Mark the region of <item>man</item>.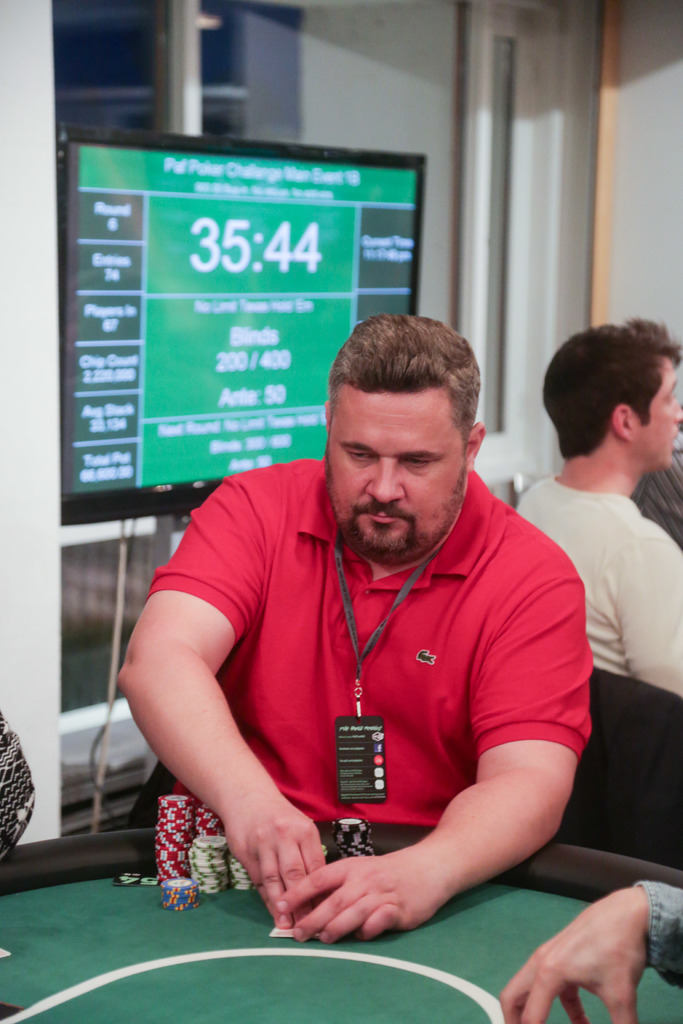
Region: [x1=114, y1=315, x2=602, y2=941].
